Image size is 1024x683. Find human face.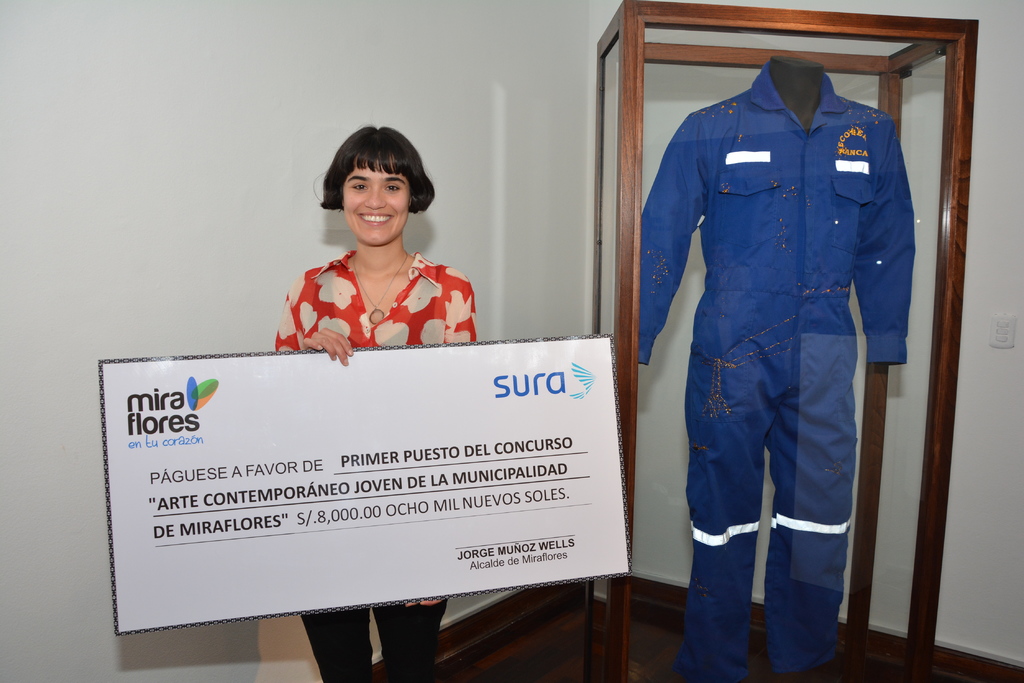
x1=338, y1=149, x2=414, y2=246.
